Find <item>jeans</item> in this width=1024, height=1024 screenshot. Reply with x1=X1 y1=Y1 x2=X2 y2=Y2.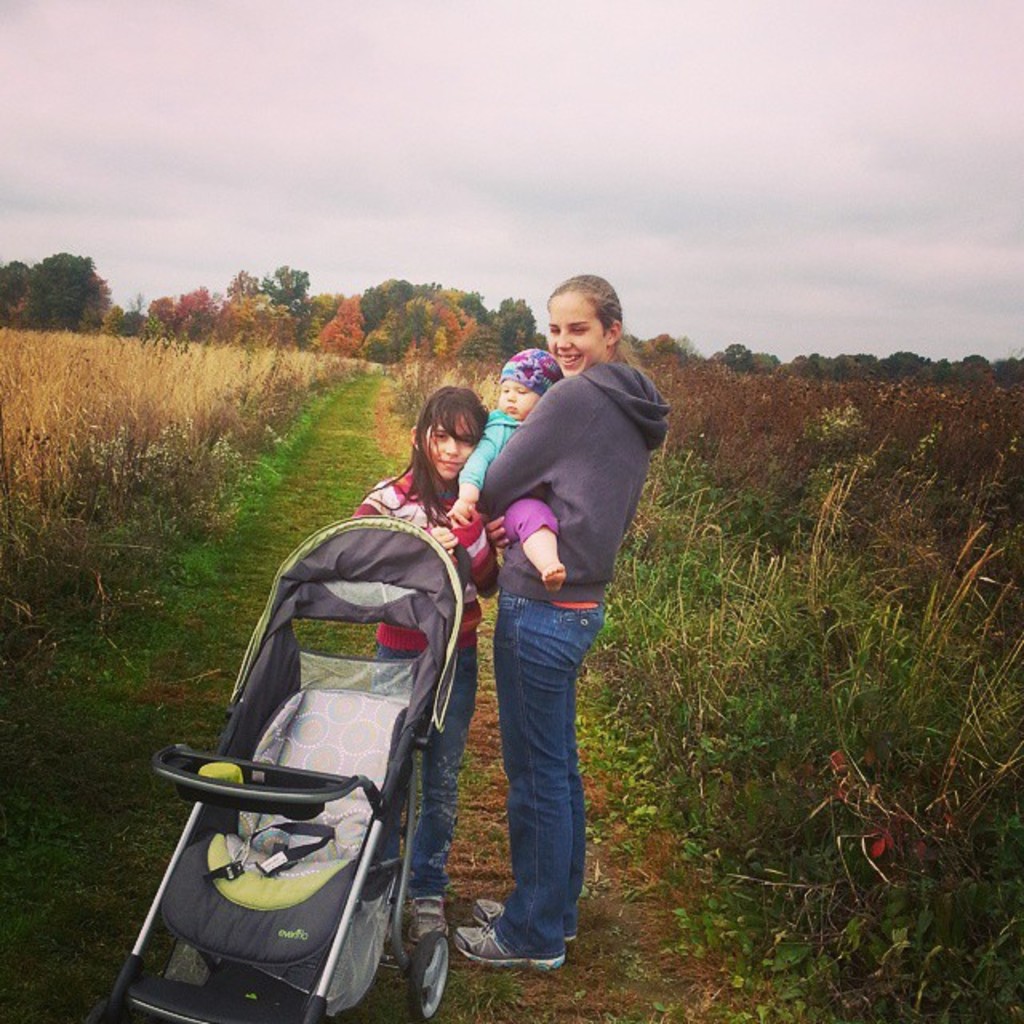
x1=464 y1=560 x2=605 y2=984.
